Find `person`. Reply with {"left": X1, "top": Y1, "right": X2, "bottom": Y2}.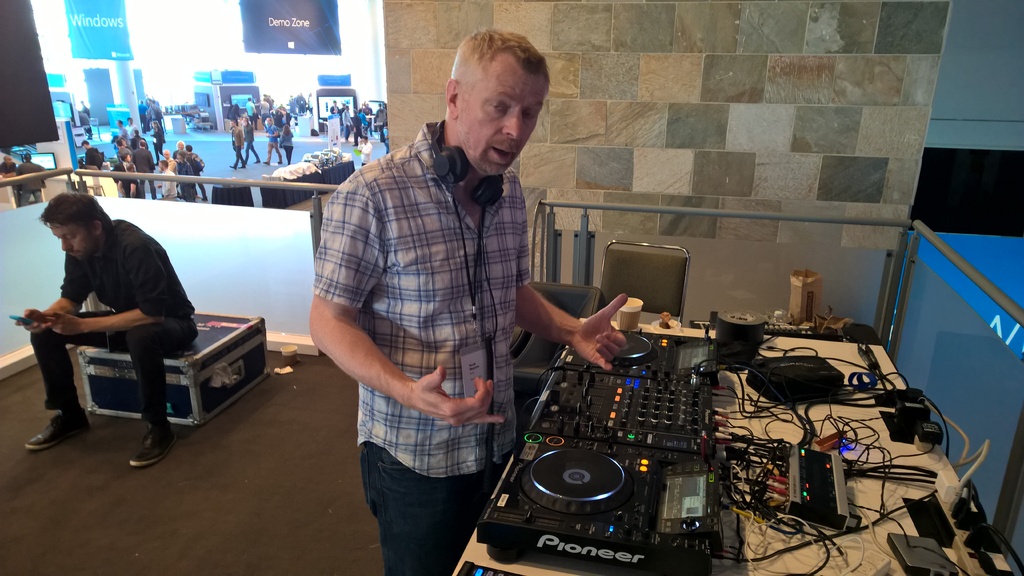
{"left": 231, "top": 125, "right": 257, "bottom": 169}.
